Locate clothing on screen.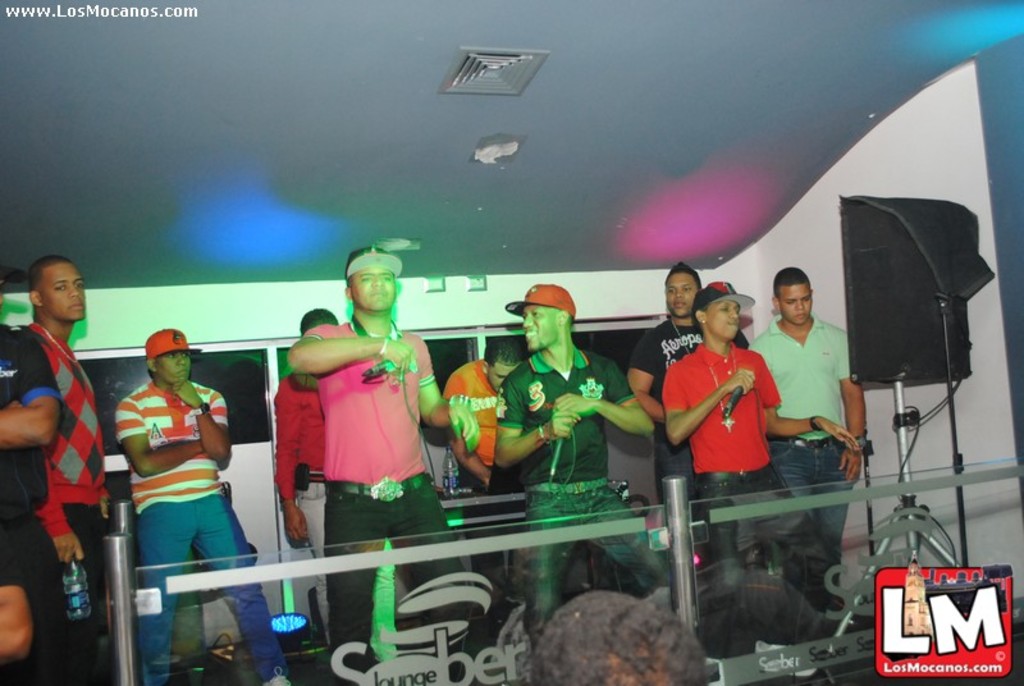
On screen at 268/371/334/649.
